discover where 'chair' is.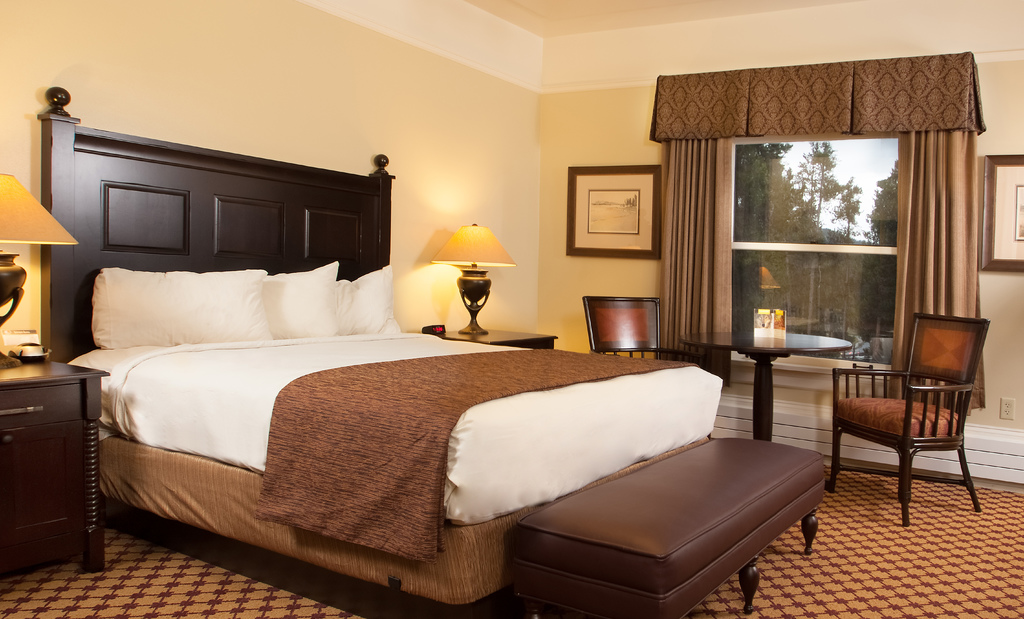
Discovered at [left=820, top=341, right=983, bottom=524].
